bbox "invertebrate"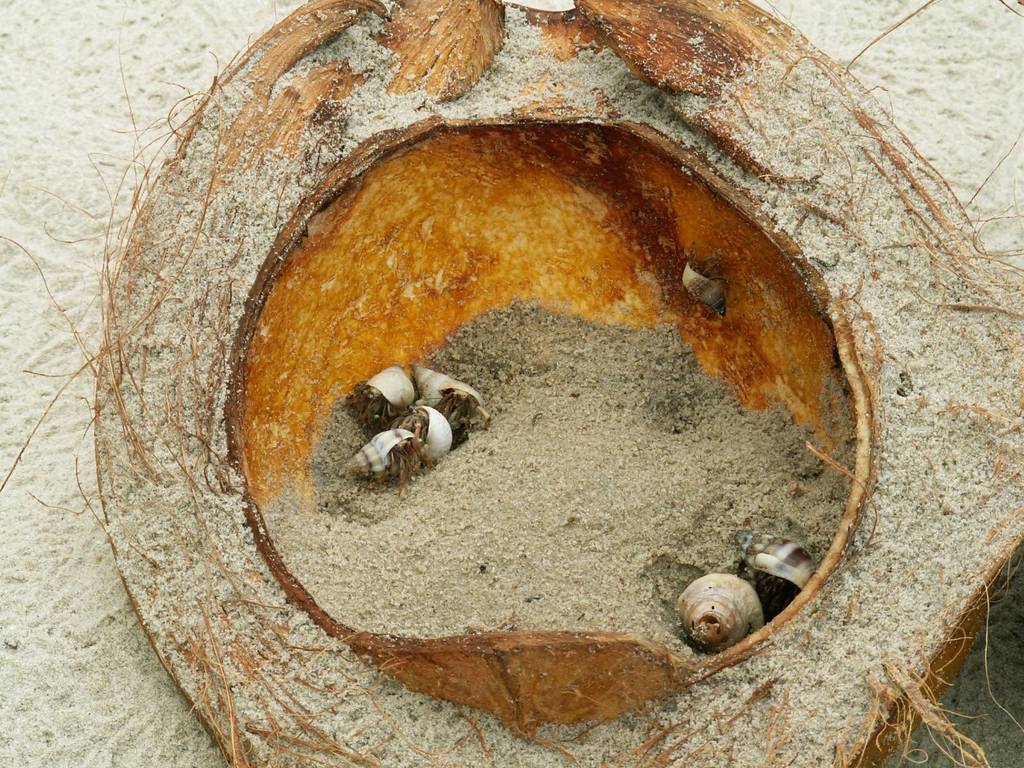
(x1=673, y1=570, x2=771, y2=659)
